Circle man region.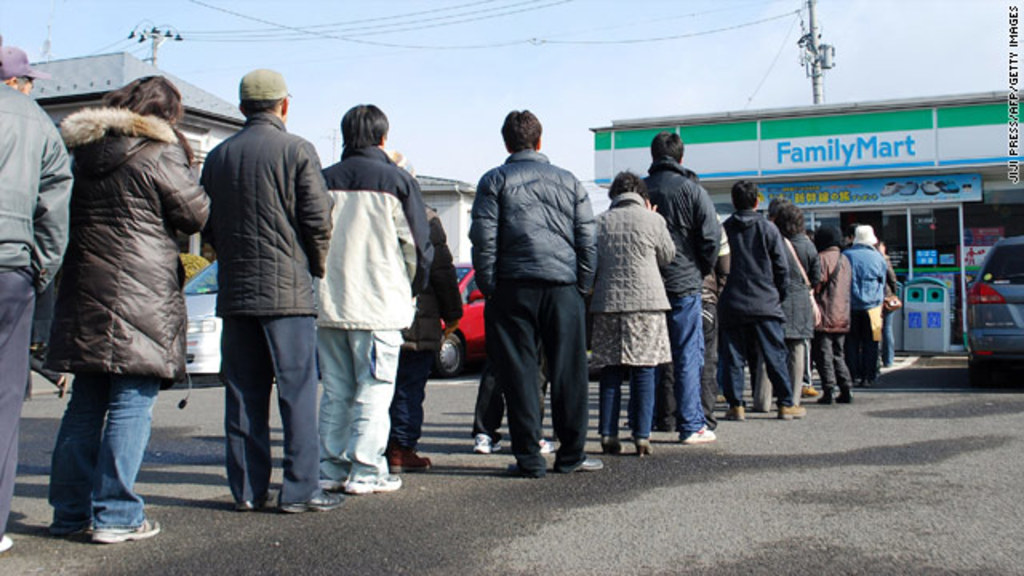
Region: [left=2, top=45, right=69, bottom=411].
